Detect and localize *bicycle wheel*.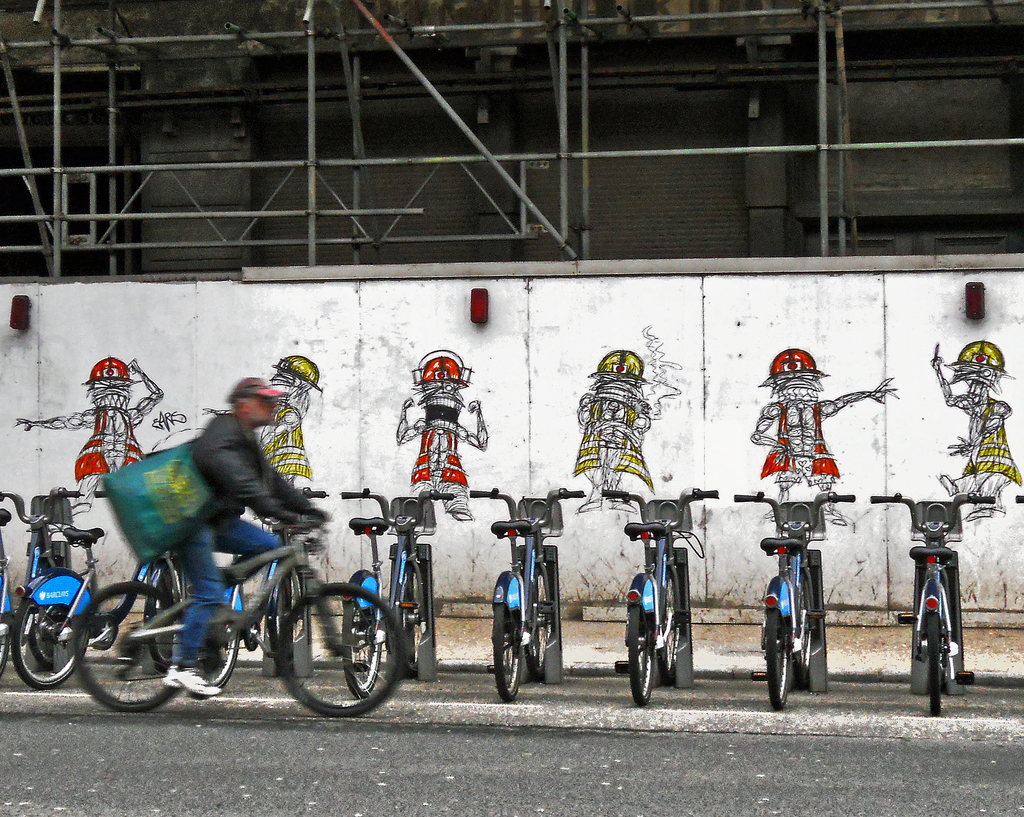
Localized at pyautogui.locateOnScreen(628, 579, 659, 712).
